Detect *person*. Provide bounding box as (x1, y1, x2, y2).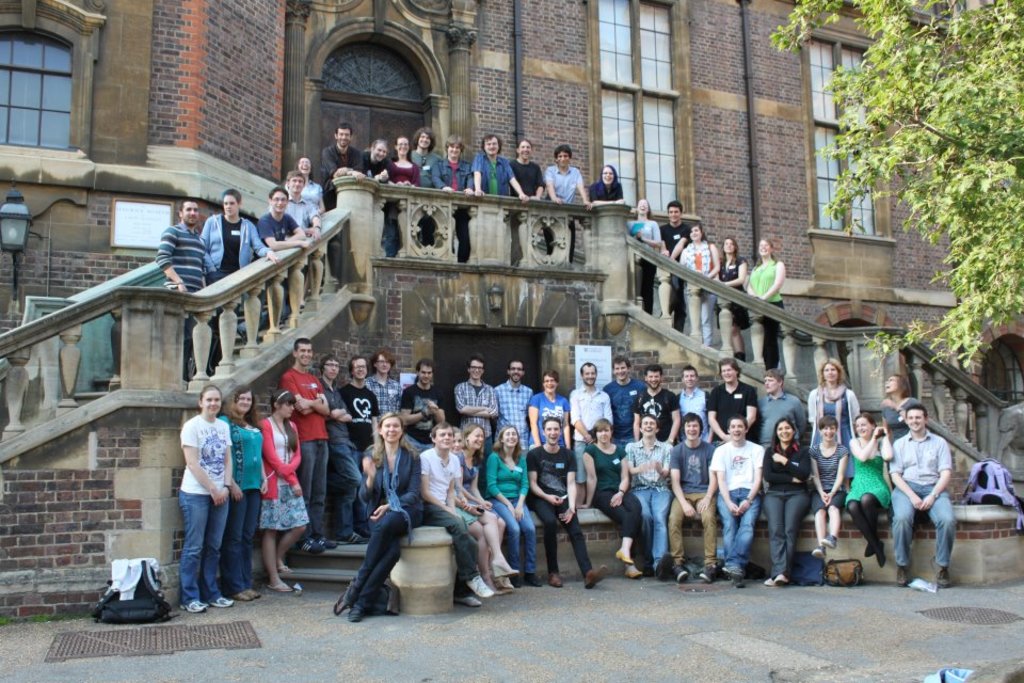
(525, 367, 575, 450).
